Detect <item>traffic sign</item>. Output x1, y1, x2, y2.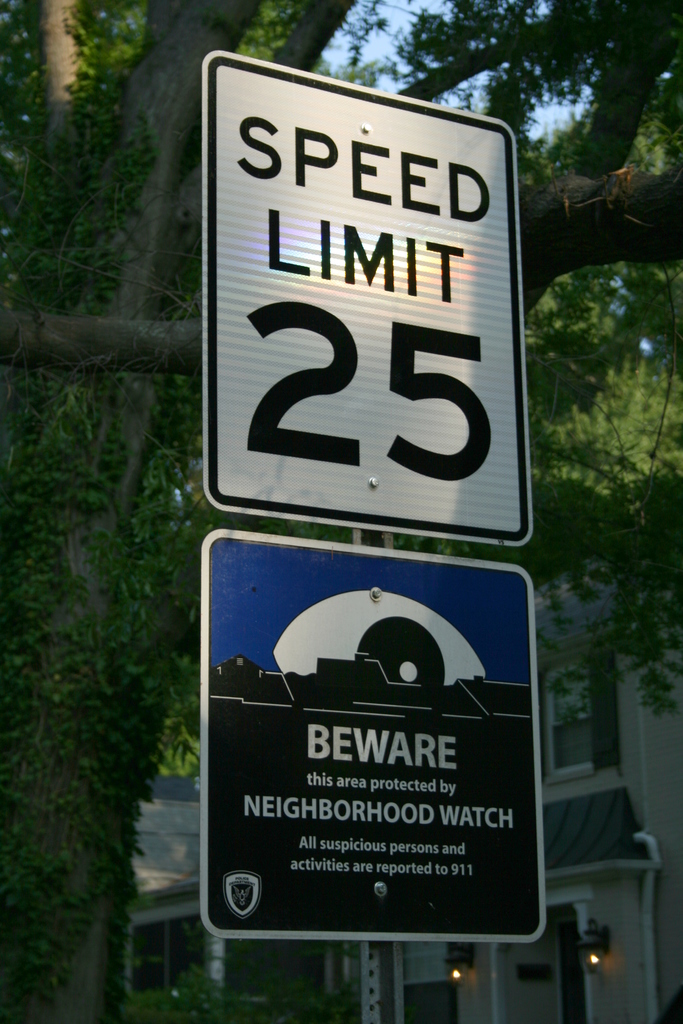
194, 45, 538, 550.
